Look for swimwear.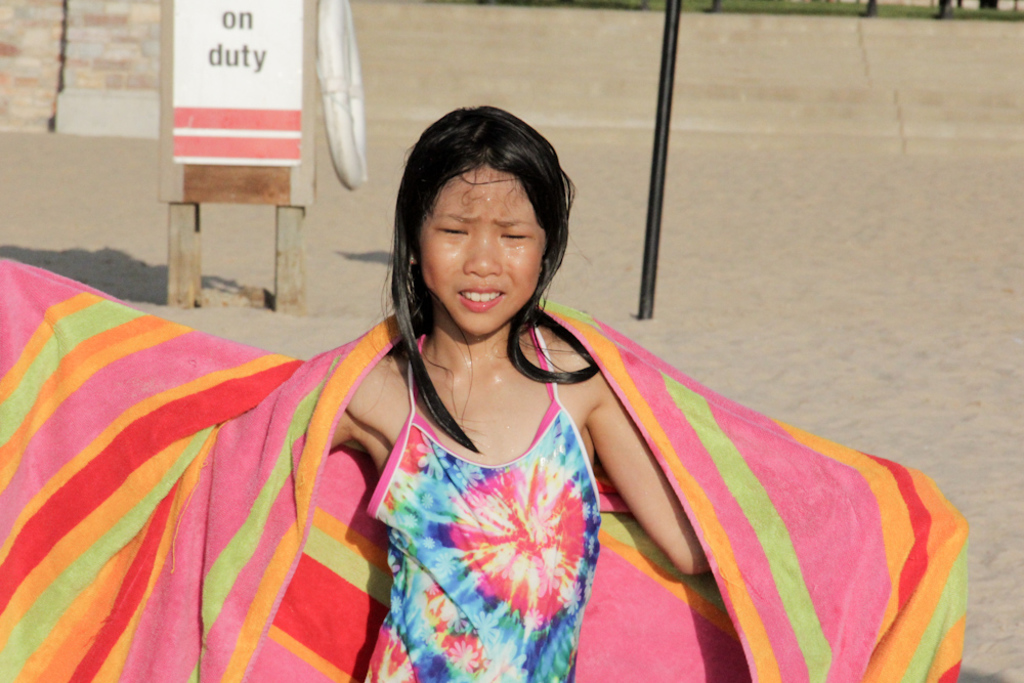
Found: rect(361, 321, 601, 682).
